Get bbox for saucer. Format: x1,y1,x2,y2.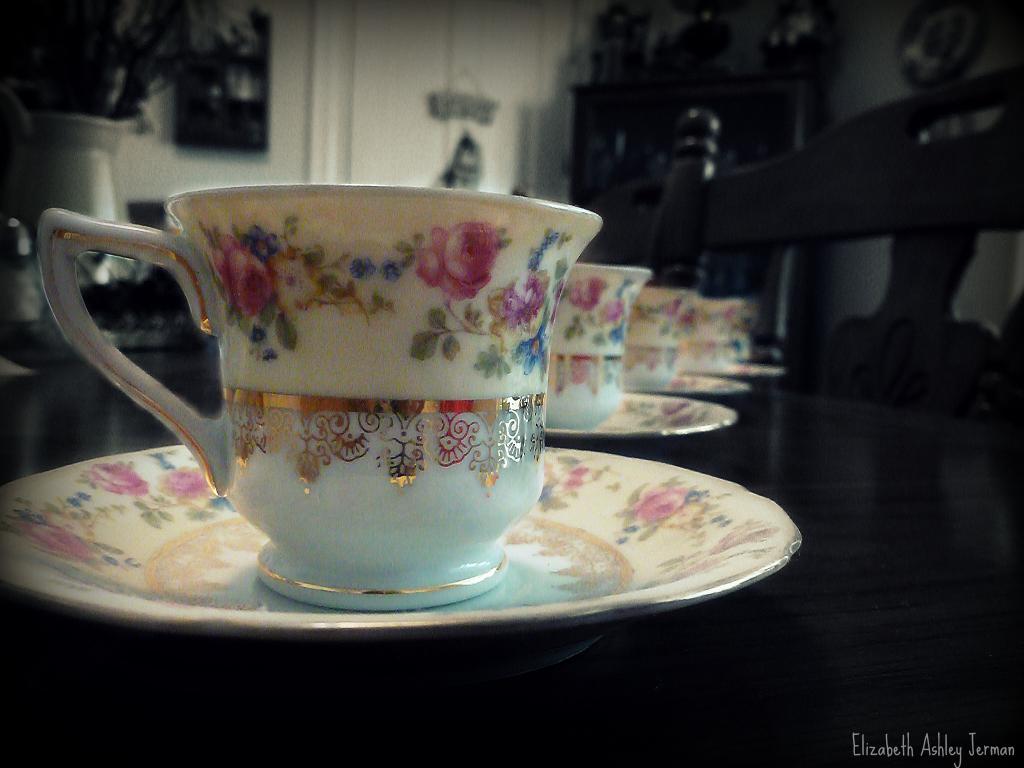
547,383,739,442.
